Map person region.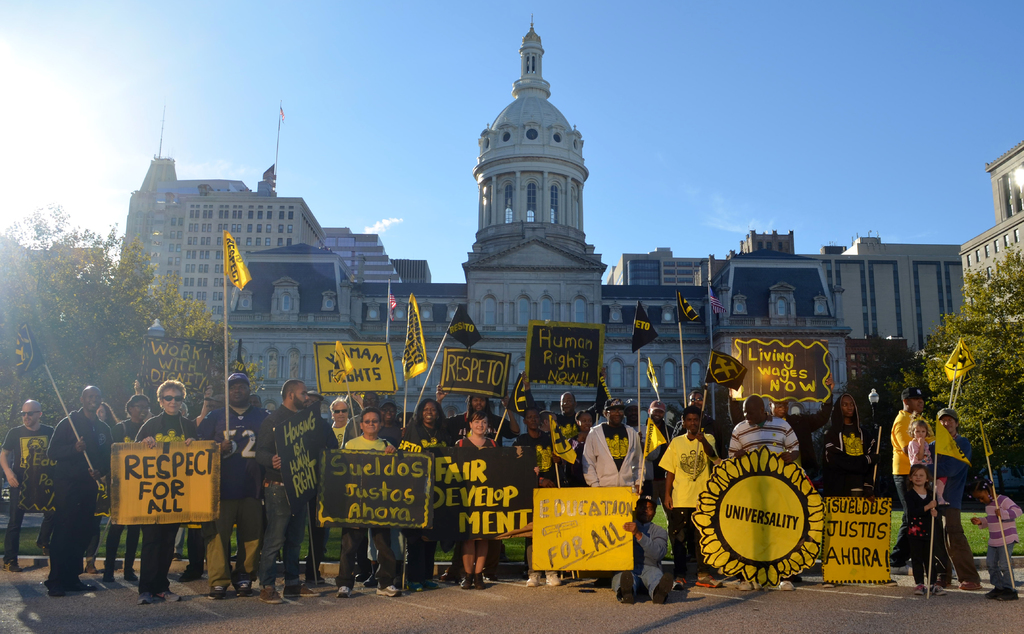
Mapped to left=45, top=382, right=115, bottom=601.
